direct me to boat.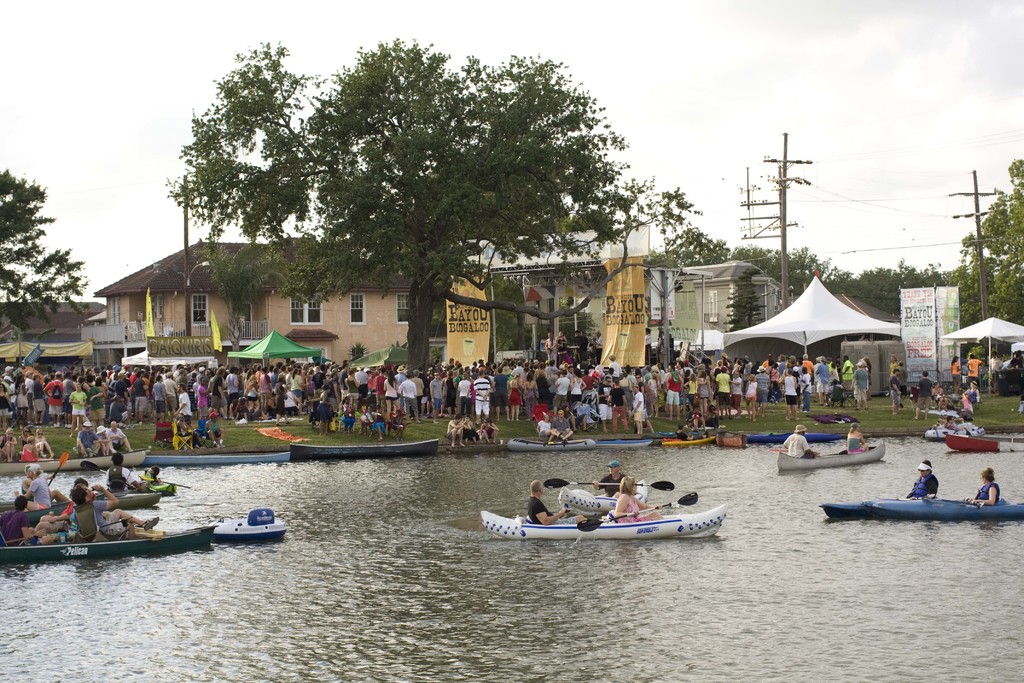
Direction: <bbox>0, 522, 220, 568</bbox>.
